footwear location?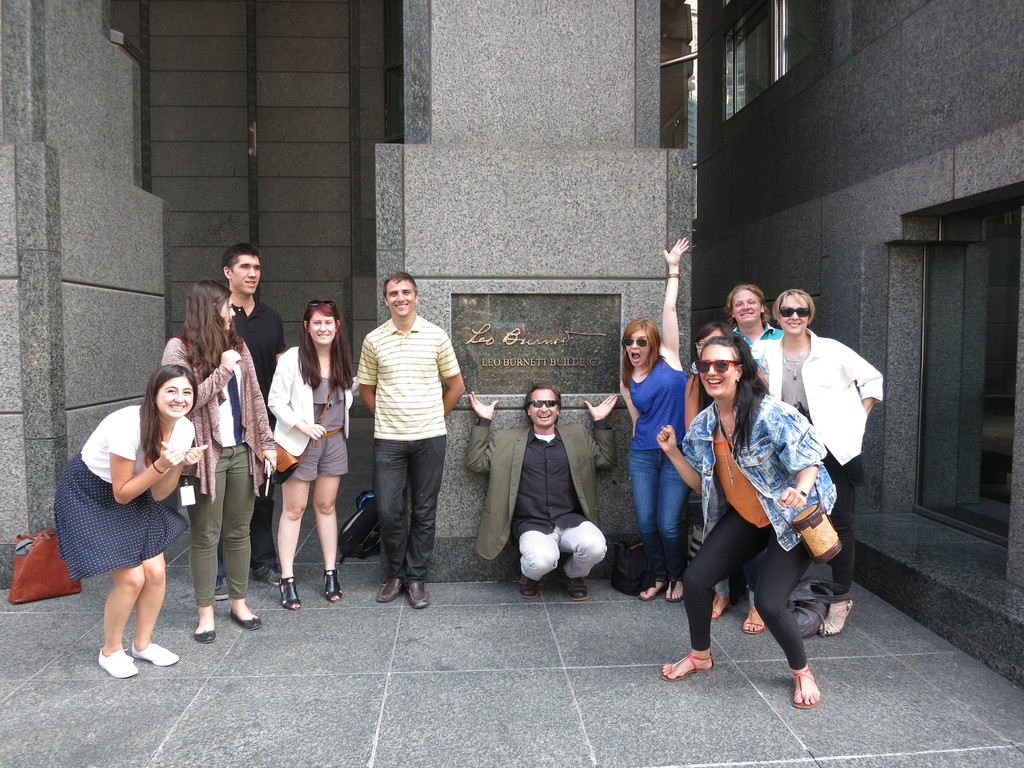
<box>214,577,229,601</box>
